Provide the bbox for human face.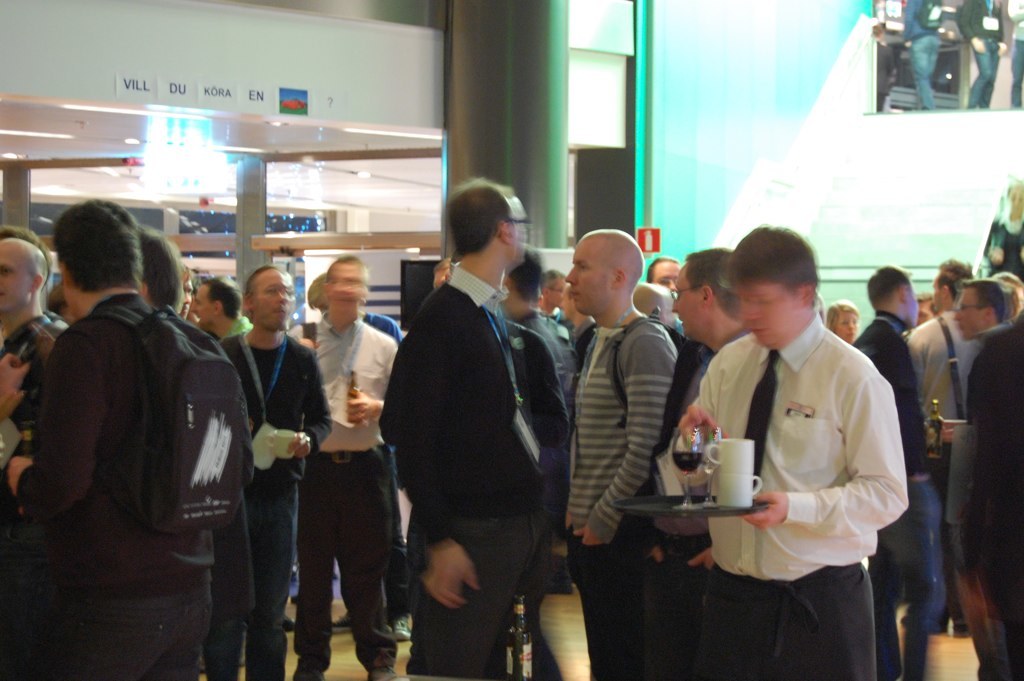
x1=188, y1=283, x2=215, y2=333.
